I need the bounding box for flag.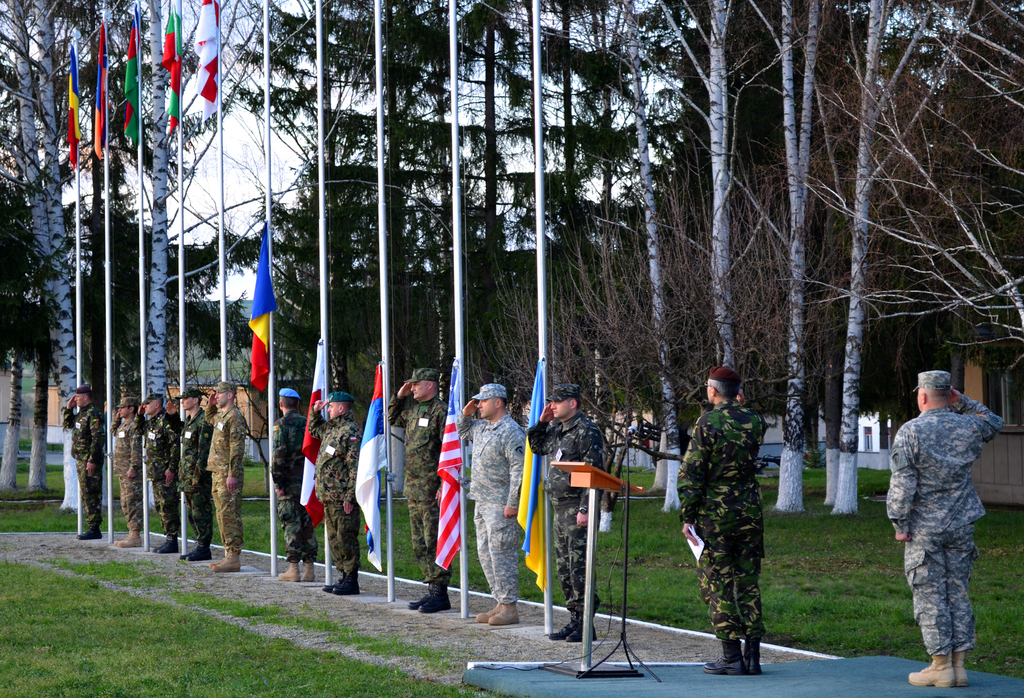
Here it is: {"x1": 92, "y1": 3, "x2": 118, "y2": 165}.
